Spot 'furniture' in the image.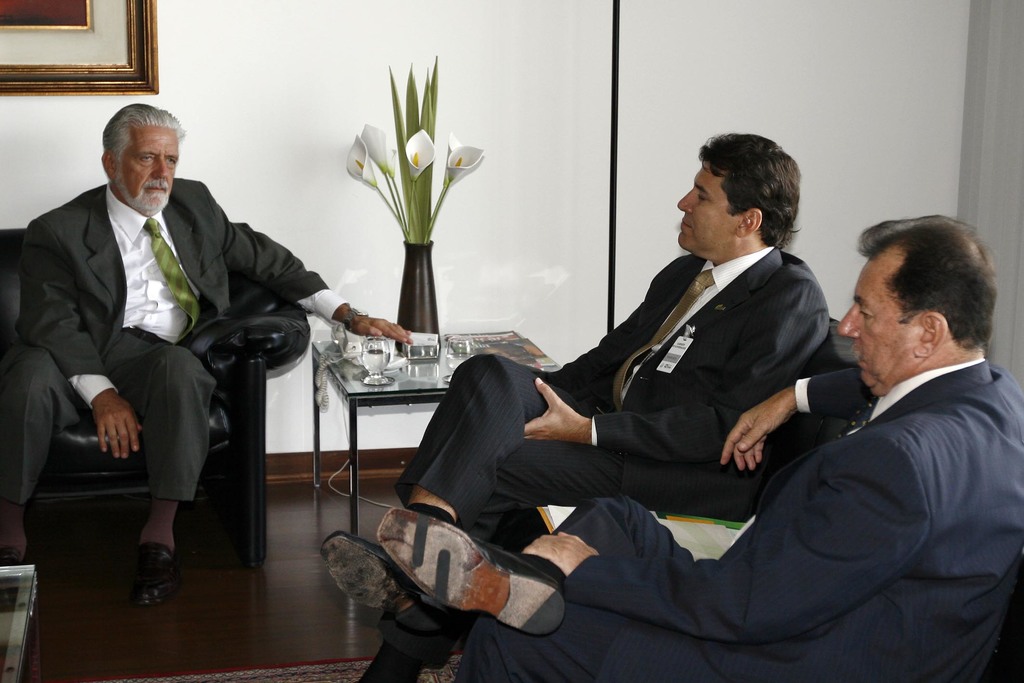
'furniture' found at rect(304, 327, 555, 534).
